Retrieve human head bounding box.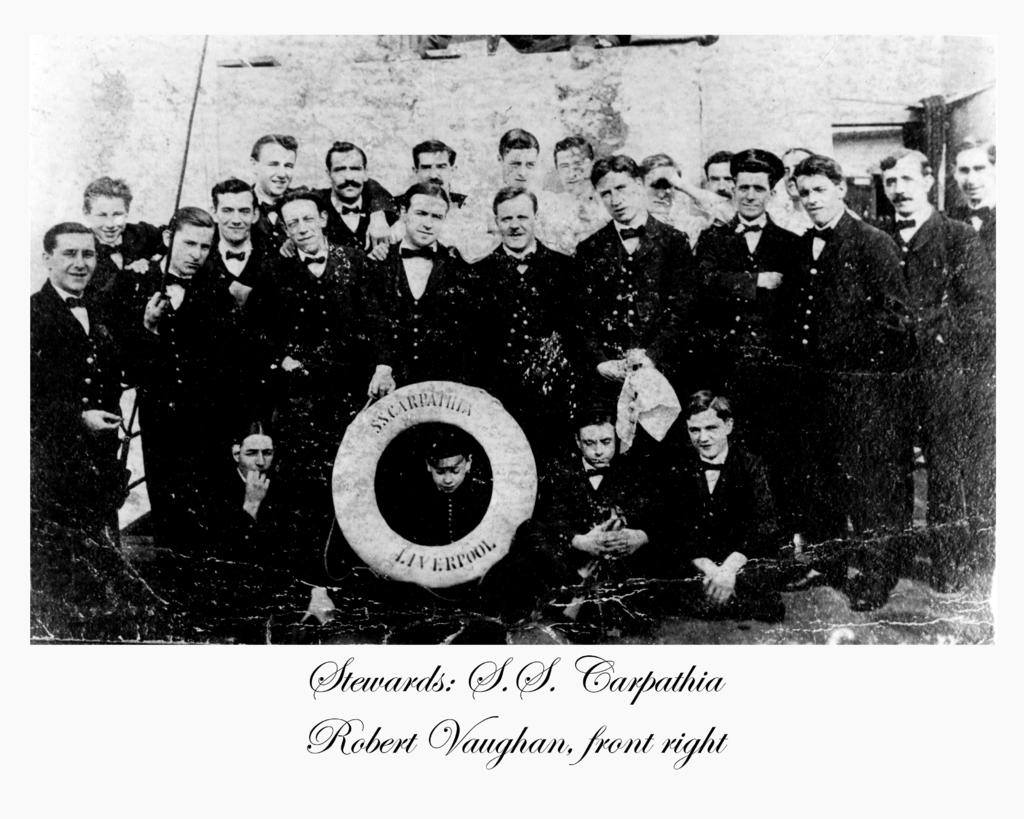
Bounding box: region(552, 138, 598, 195).
